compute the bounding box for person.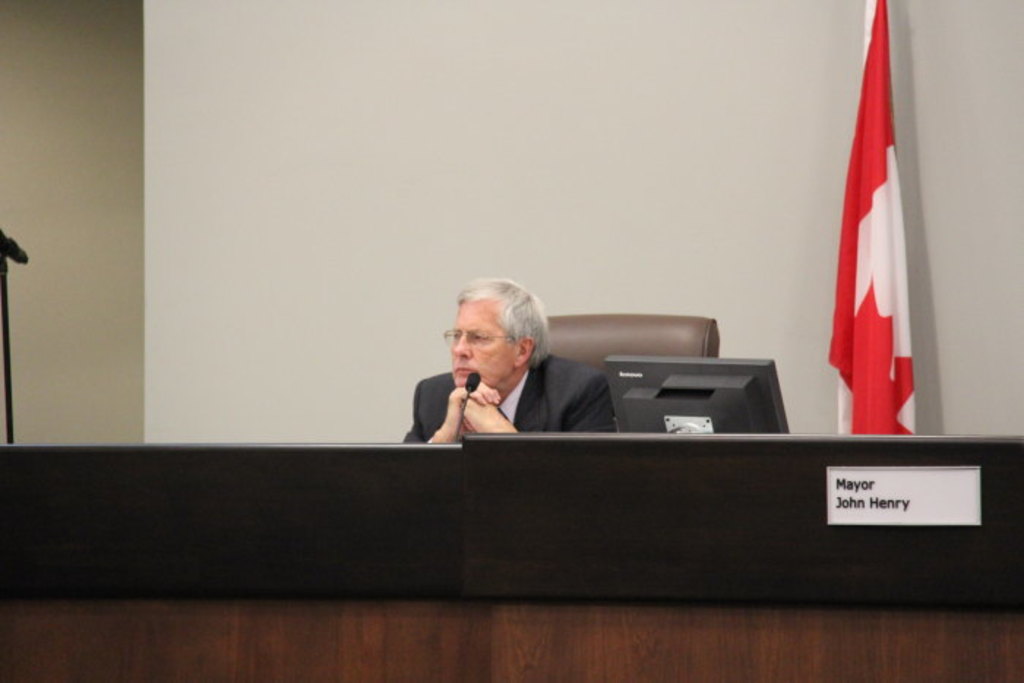
select_region(415, 276, 625, 464).
